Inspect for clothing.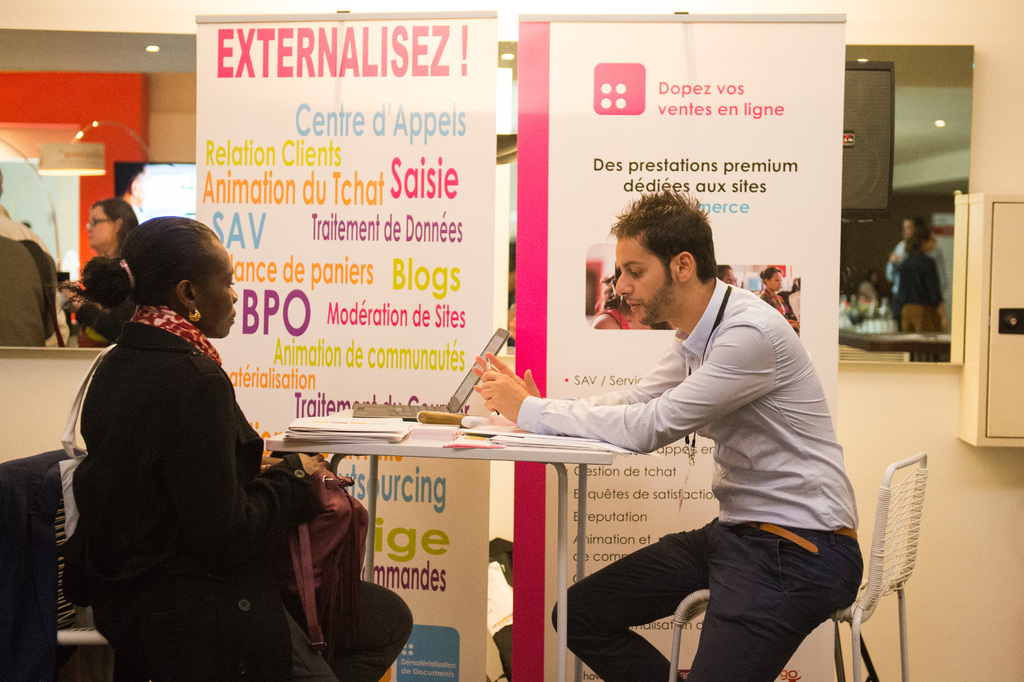
Inspection: Rect(80, 261, 135, 352).
